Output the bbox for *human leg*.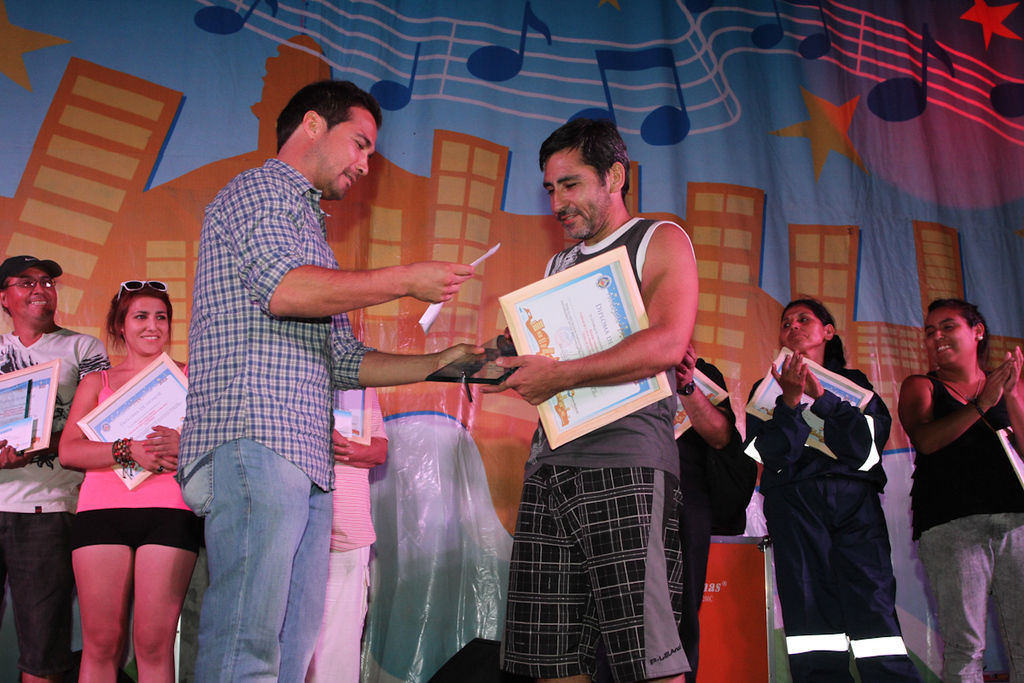
detection(9, 511, 73, 682).
